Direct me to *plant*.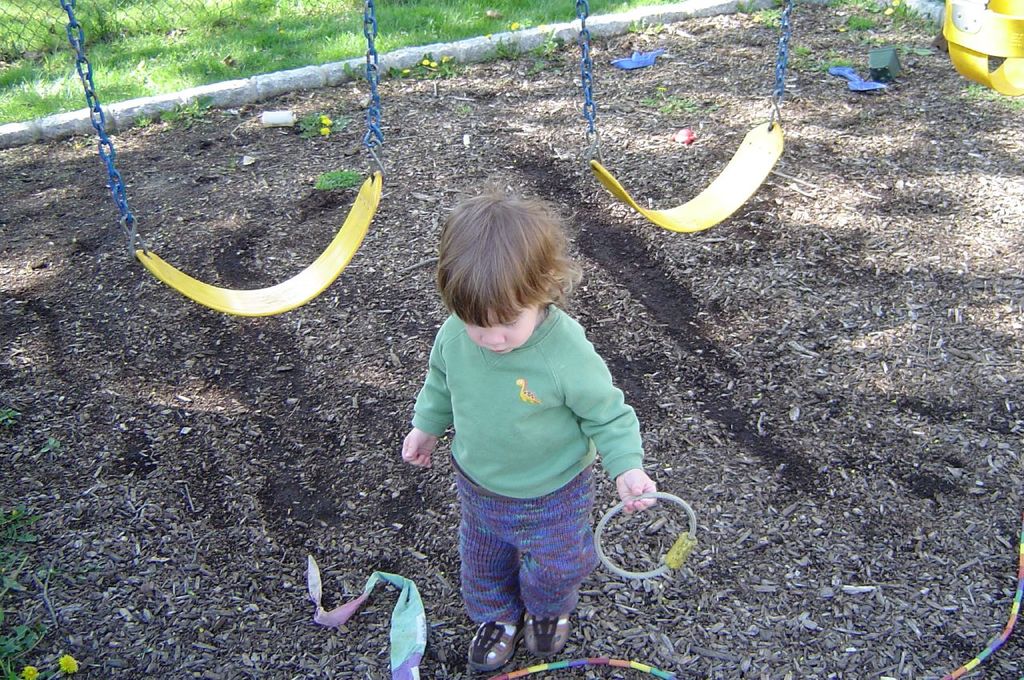
Direction: crop(314, 166, 367, 189).
